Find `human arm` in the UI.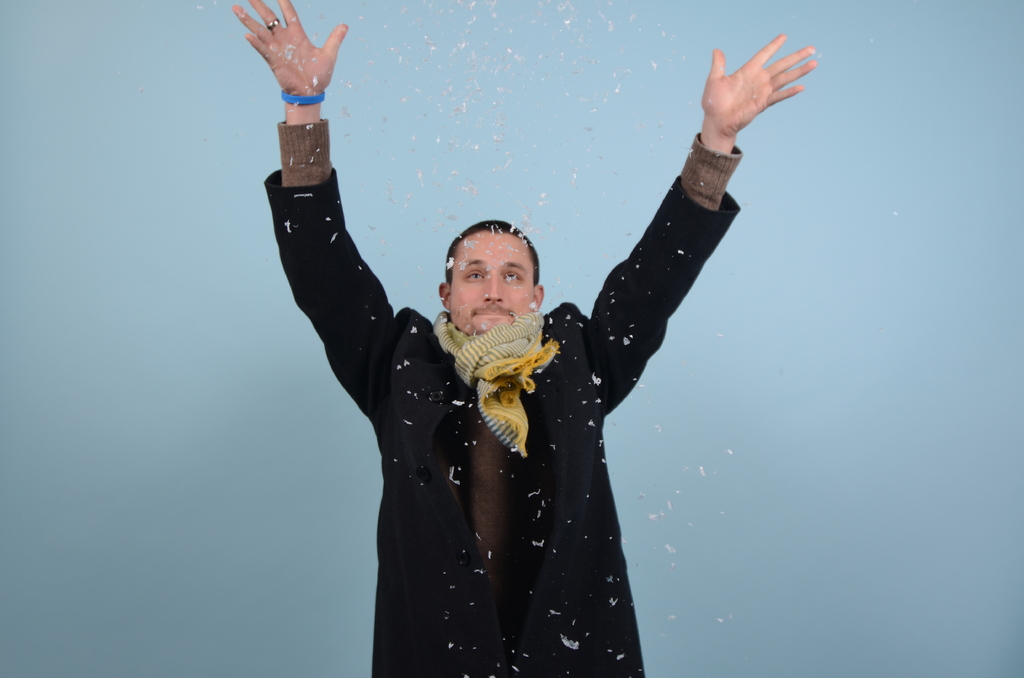
UI element at locate(233, 0, 399, 414).
